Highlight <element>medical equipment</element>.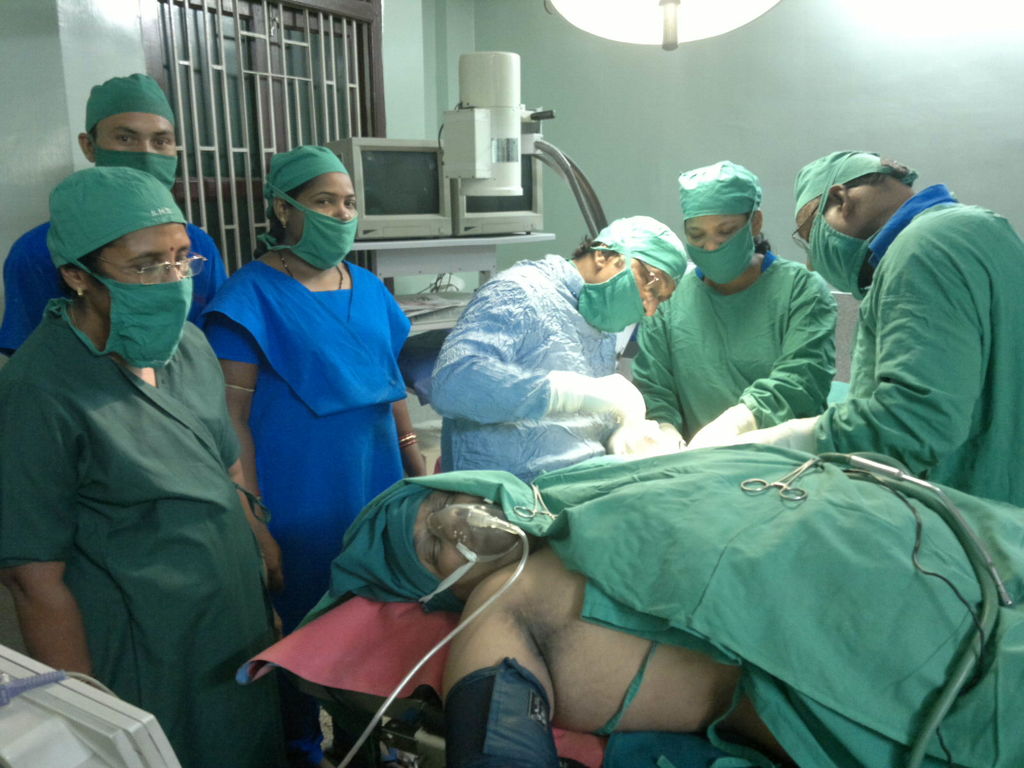
Highlighted region: x1=328 y1=55 x2=605 y2=411.
